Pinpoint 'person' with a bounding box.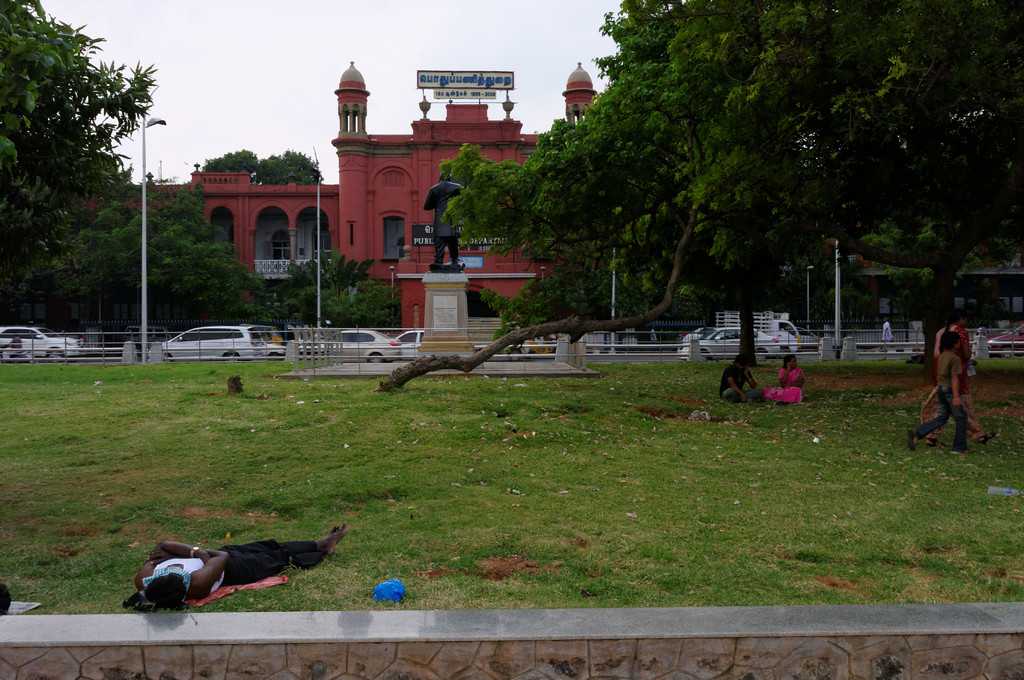
<box>881,320,899,355</box>.
